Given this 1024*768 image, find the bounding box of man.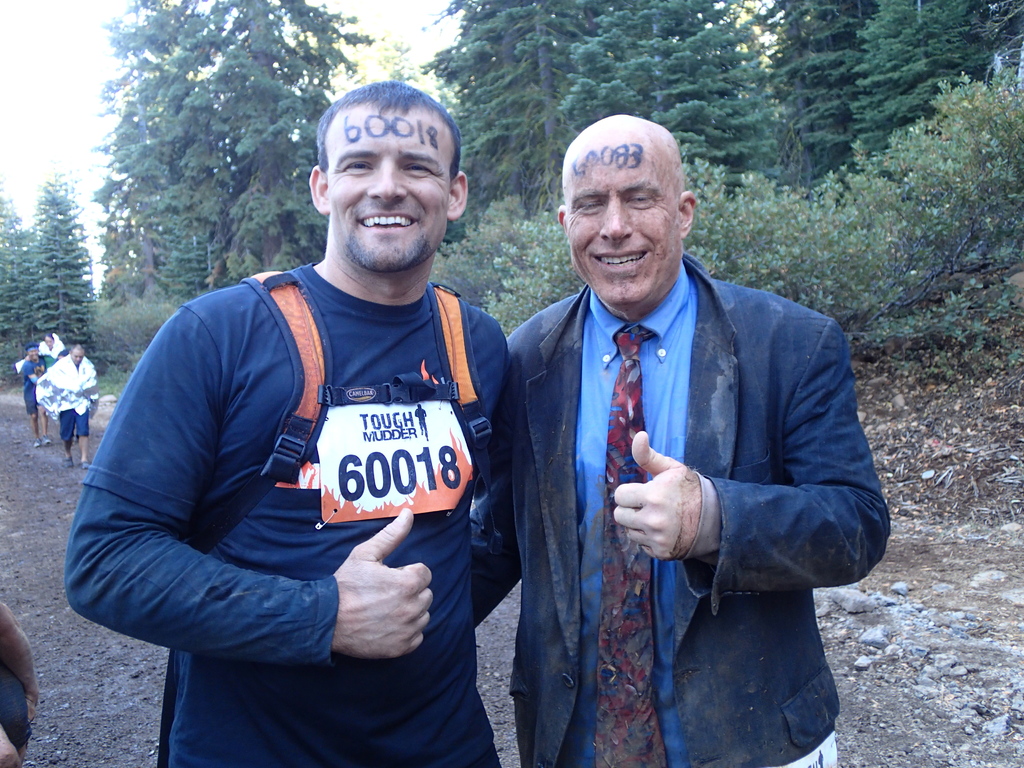
467, 115, 892, 767.
